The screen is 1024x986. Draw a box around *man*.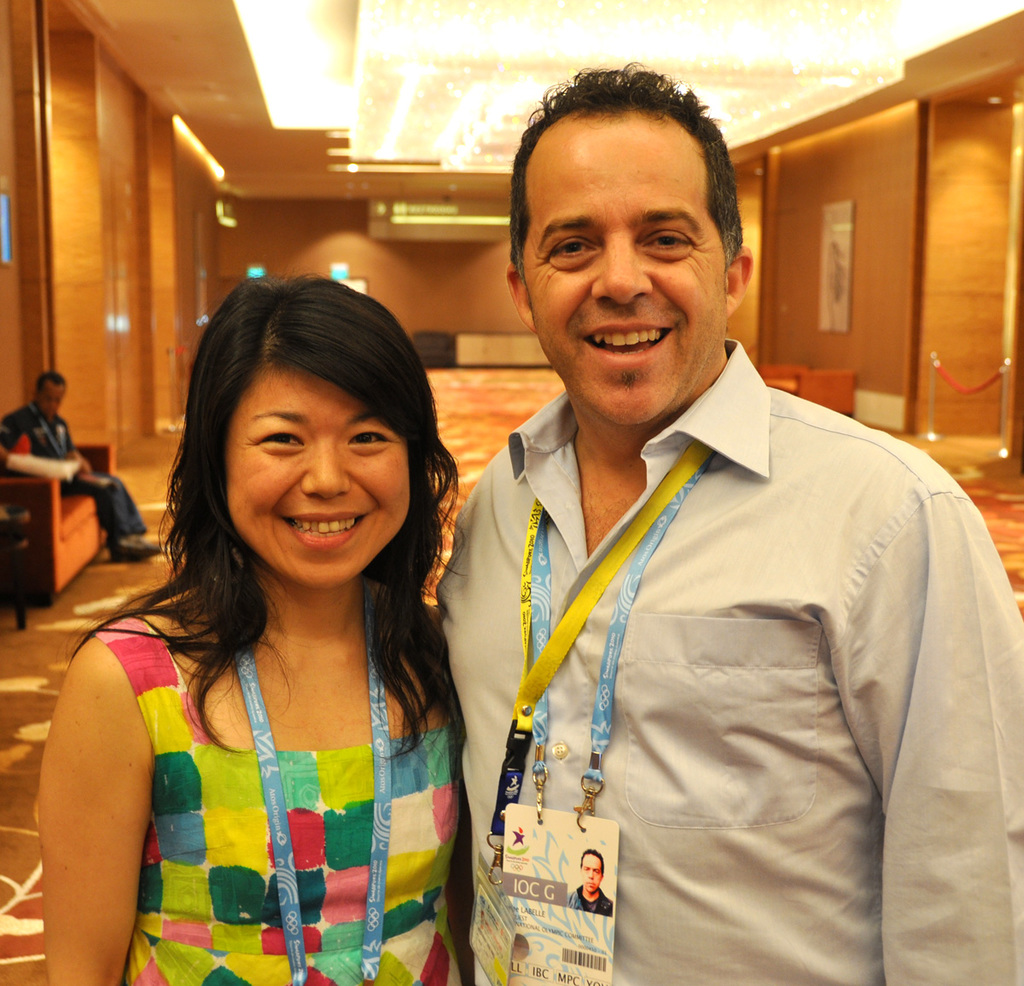
select_region(405, 104, 998, 981).
